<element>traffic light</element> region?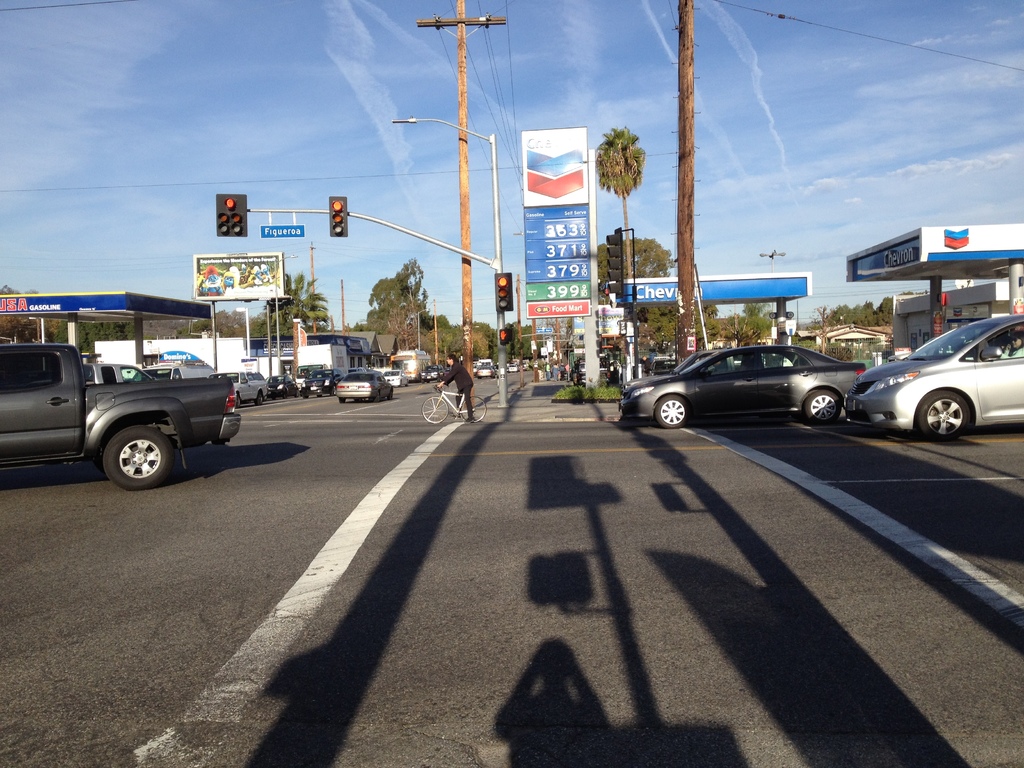
(left=329, top=197, right=349, bottom=239)
